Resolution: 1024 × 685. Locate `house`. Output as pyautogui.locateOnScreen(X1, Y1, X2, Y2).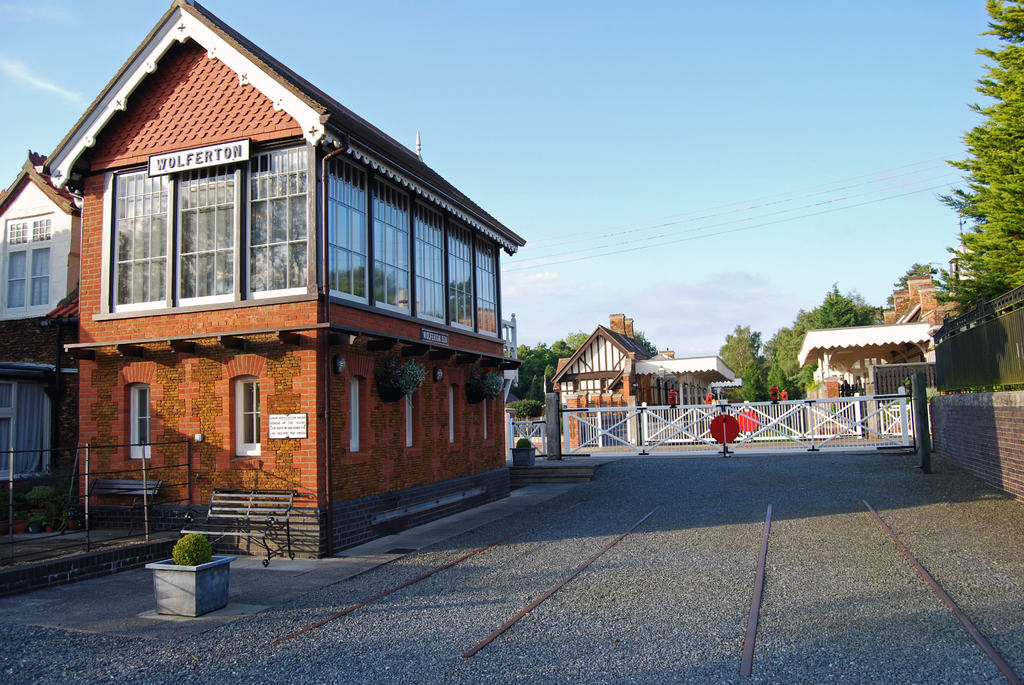
pyautogui.locateOnScreen(549, 311, 734, 448).
